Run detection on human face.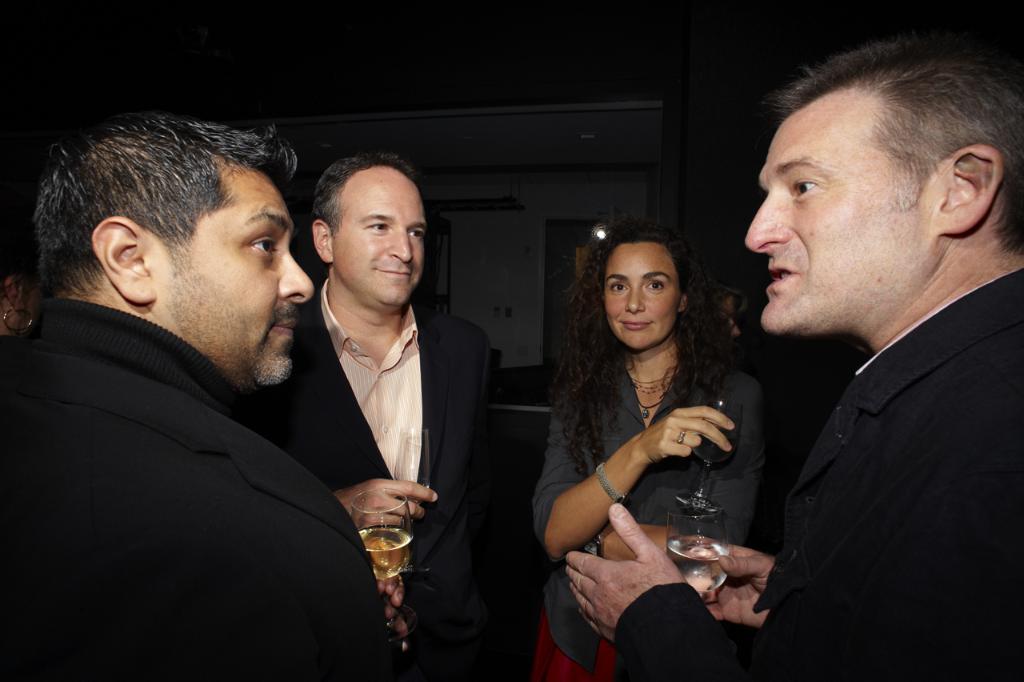
Result: 741,98,938,339.
